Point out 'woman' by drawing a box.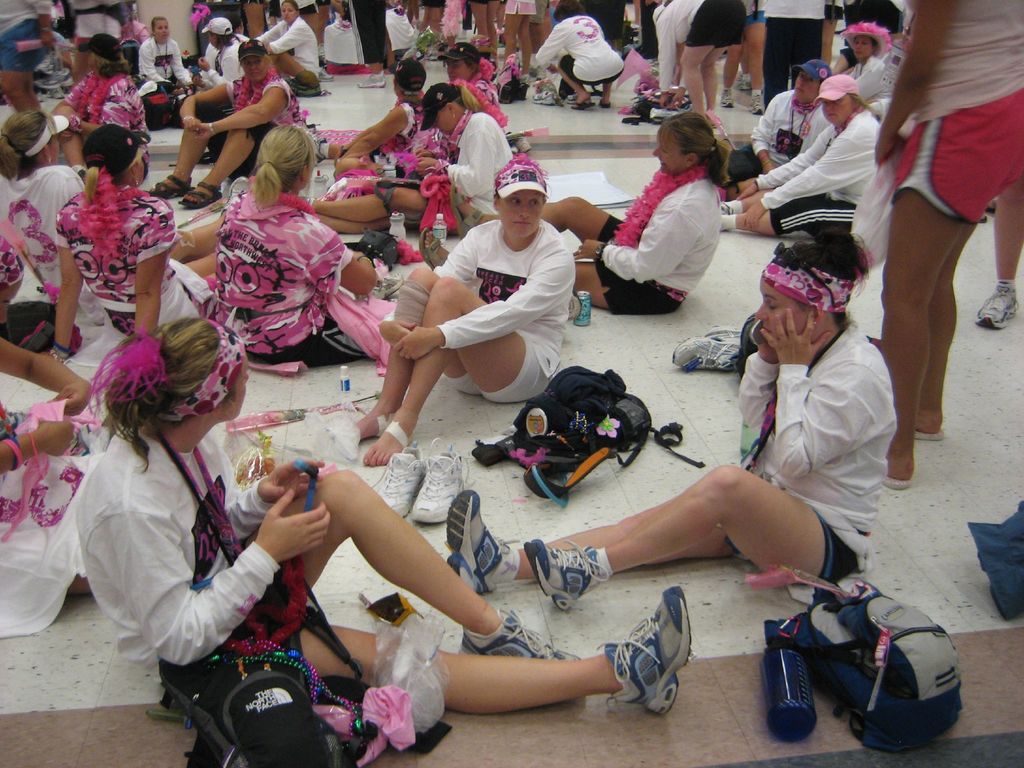
{"left": 449, "top": 44, "right": 513, "bottom": 129}.
